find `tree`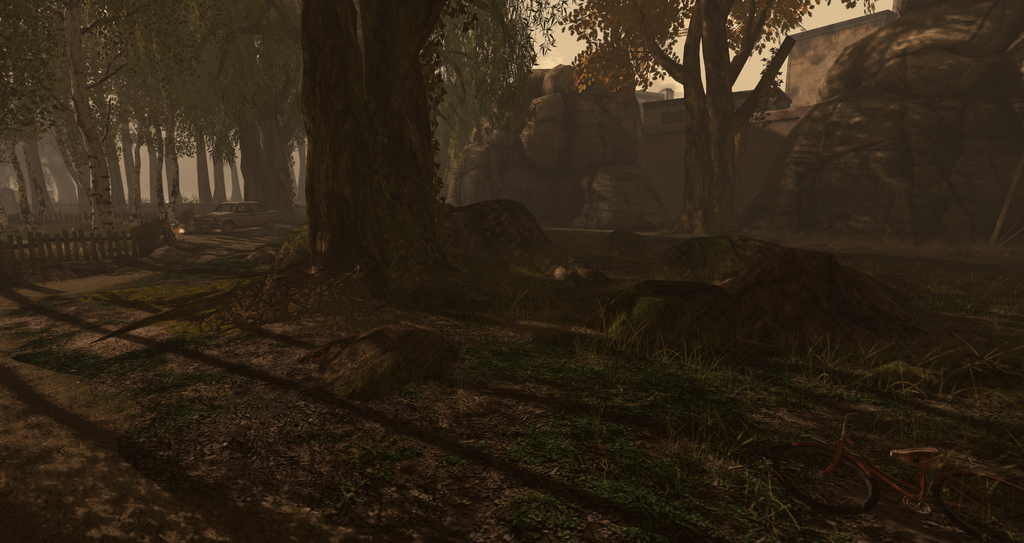
bbox=(269, 6, 509, 264)
